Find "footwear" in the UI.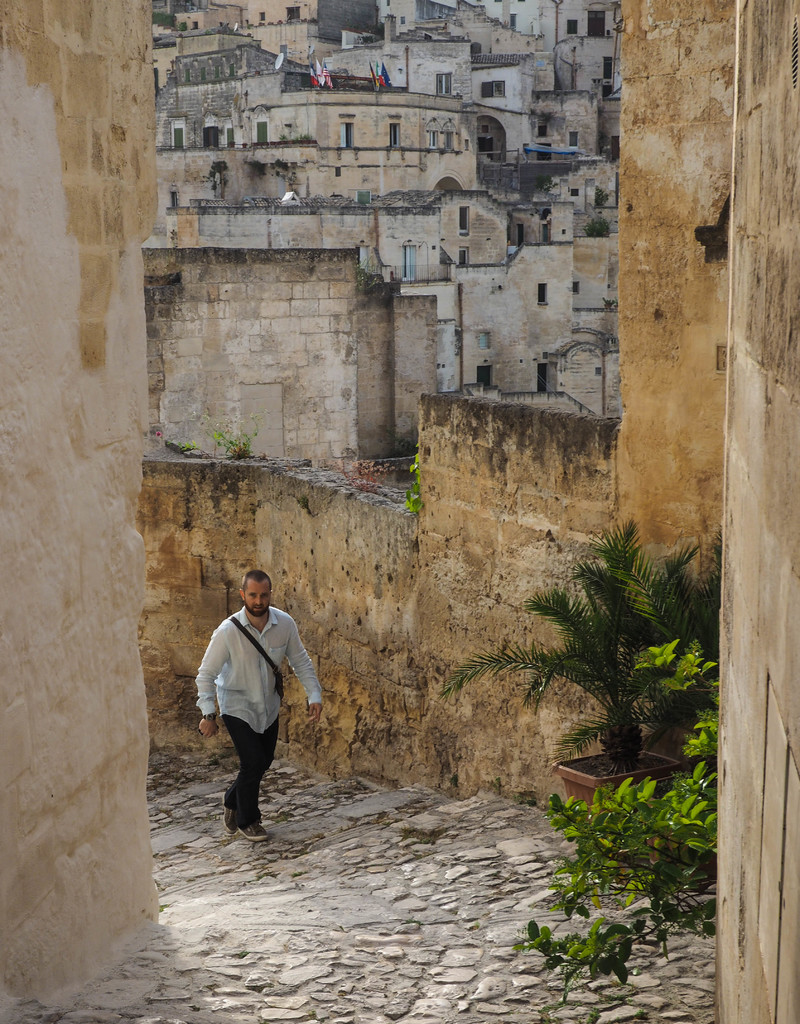
UI element at [226, 816, 238, 836].
